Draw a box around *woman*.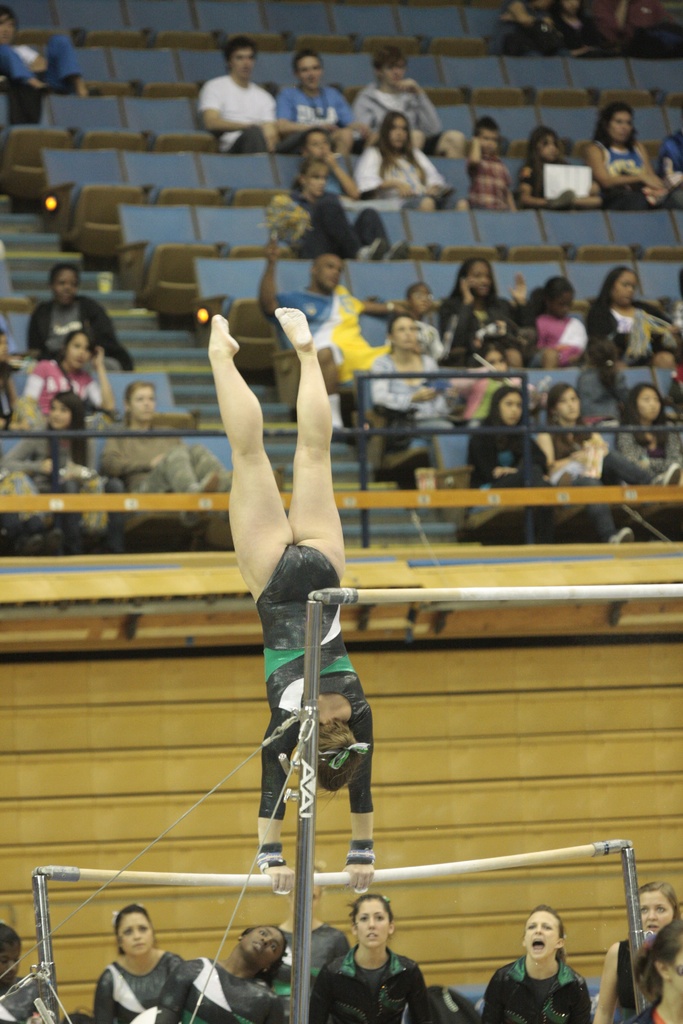
bbox(595, 883, 677, 1023).
